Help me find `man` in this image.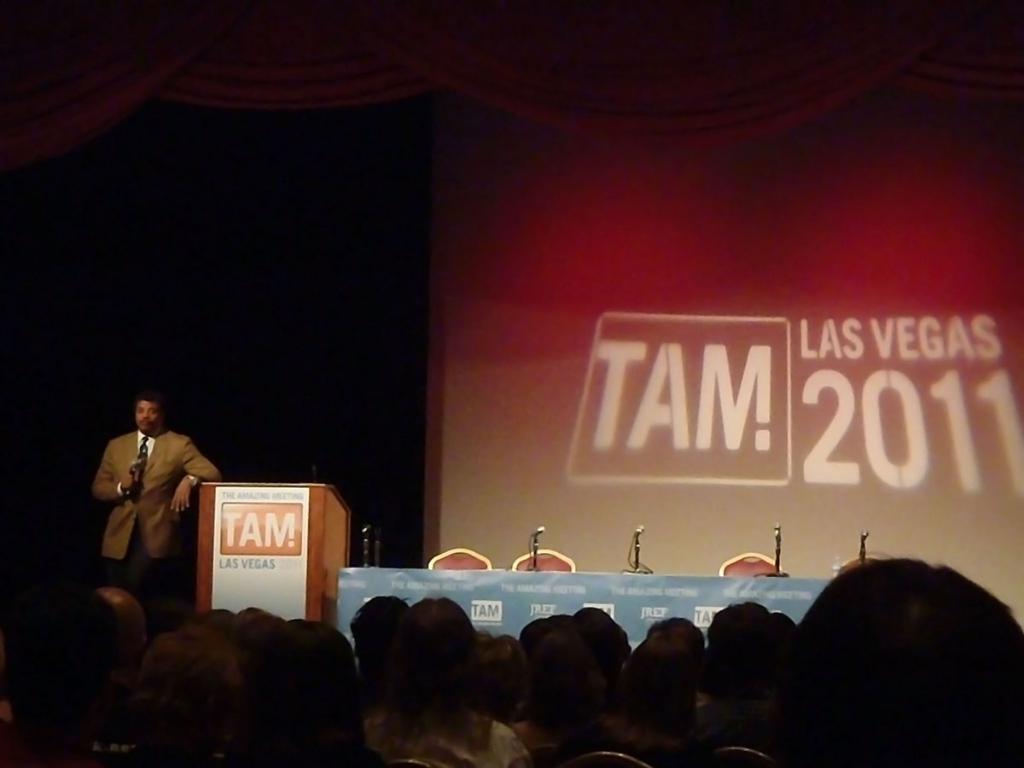
Found it: x1=85, y1=388, x2=208, y2=594.
